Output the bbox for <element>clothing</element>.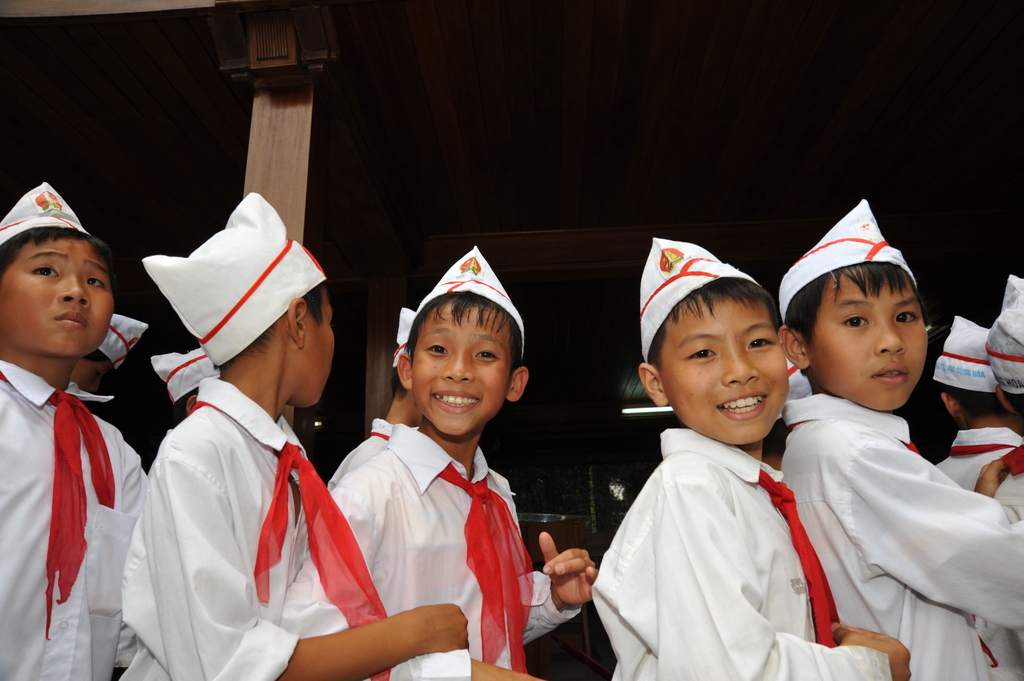
[123,376,347,680].
